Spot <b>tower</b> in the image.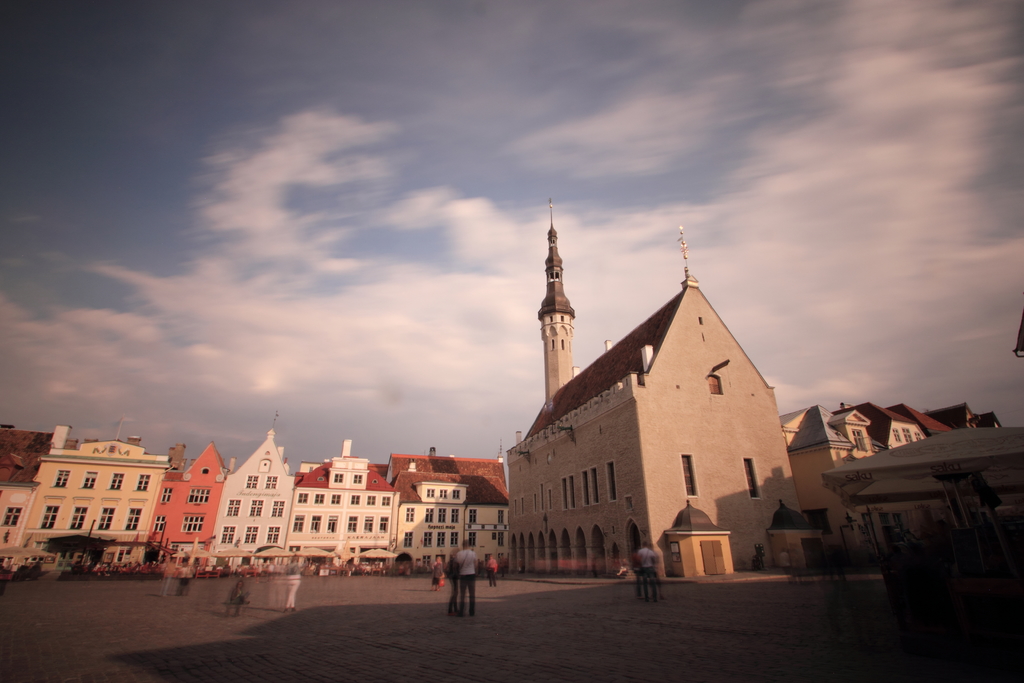
<b>tower</b> found at (540, 217, 580, 407).
